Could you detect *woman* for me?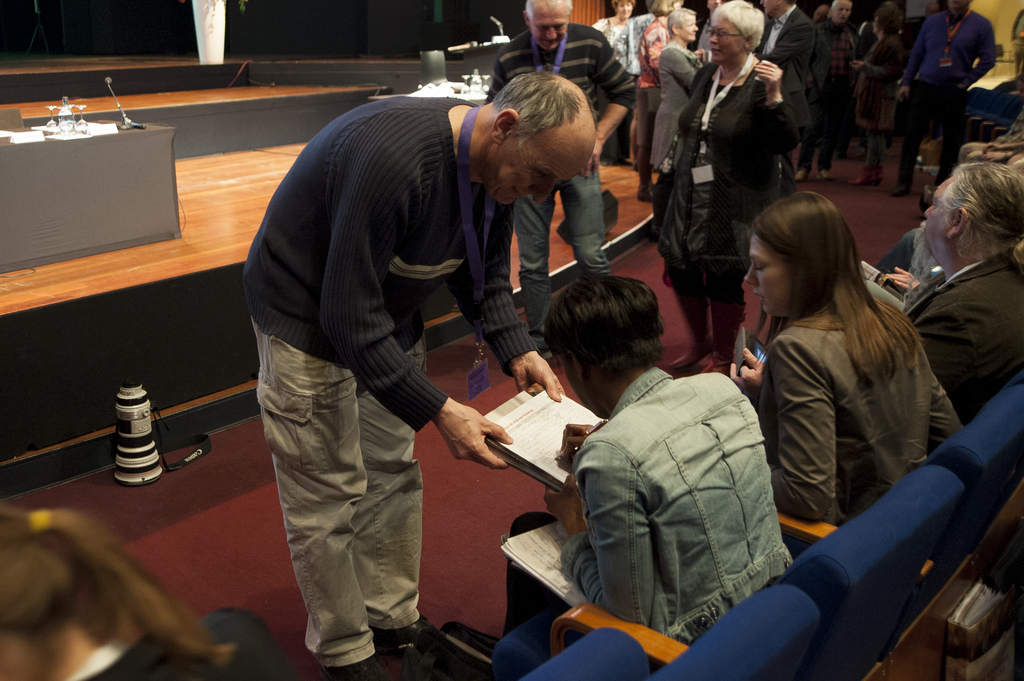
Detection result: (x1=444, y1=272, x2=797, y2=667).
